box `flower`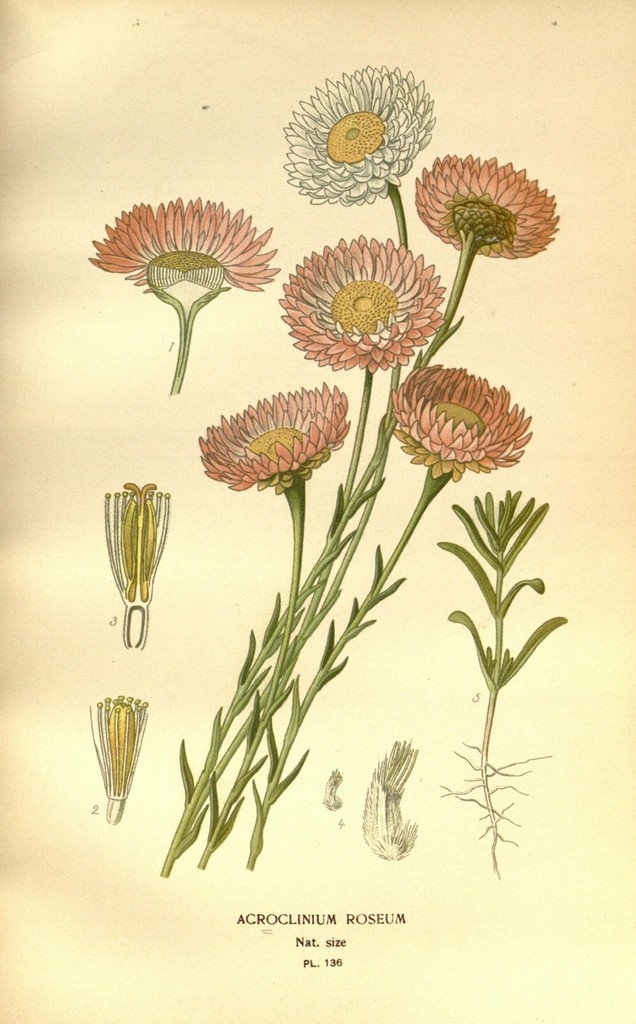
box(415, 138, 555, 255)
